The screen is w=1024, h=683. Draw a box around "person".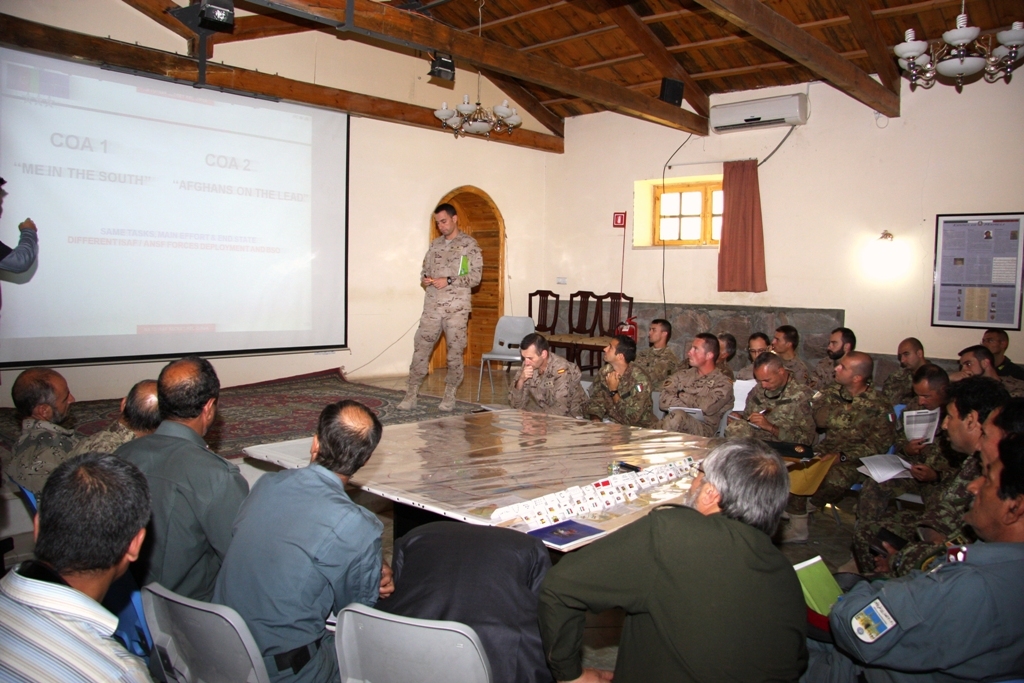
{"left": 547, "top": 434, "right": 787, "bottom": 682}.
